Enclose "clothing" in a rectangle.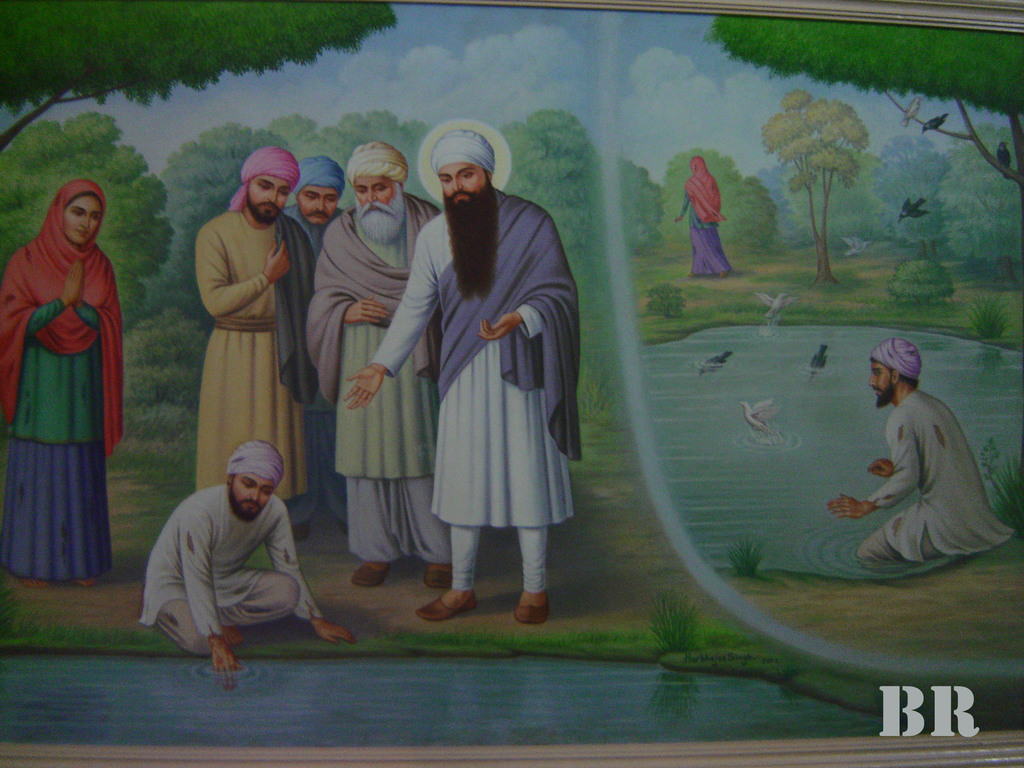
[142, 436, 318, 655].
